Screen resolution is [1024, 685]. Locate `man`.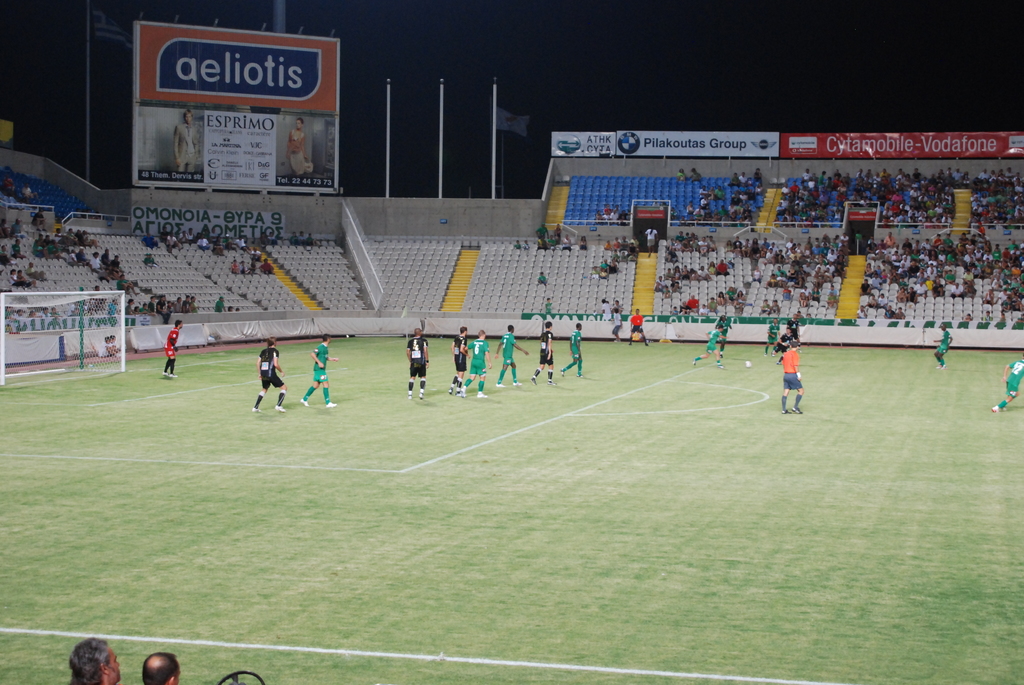
bbox=(692, 326, 726, 368).
